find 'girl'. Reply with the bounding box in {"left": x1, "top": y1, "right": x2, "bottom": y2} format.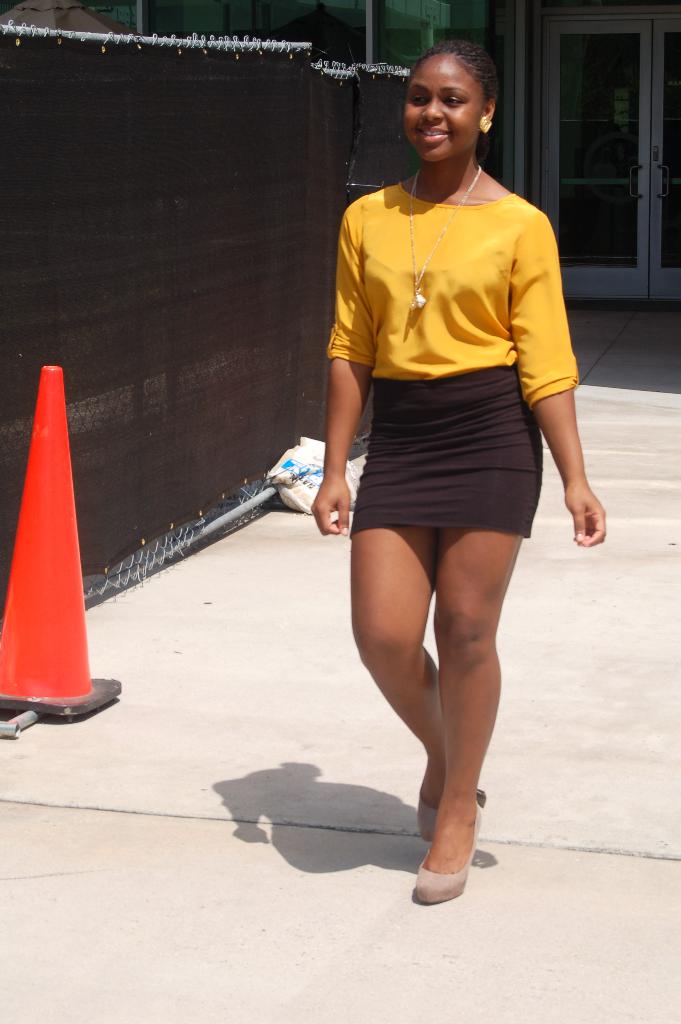
{"left": 306, "top": 31, "right": 602, "bottom": 900}.
